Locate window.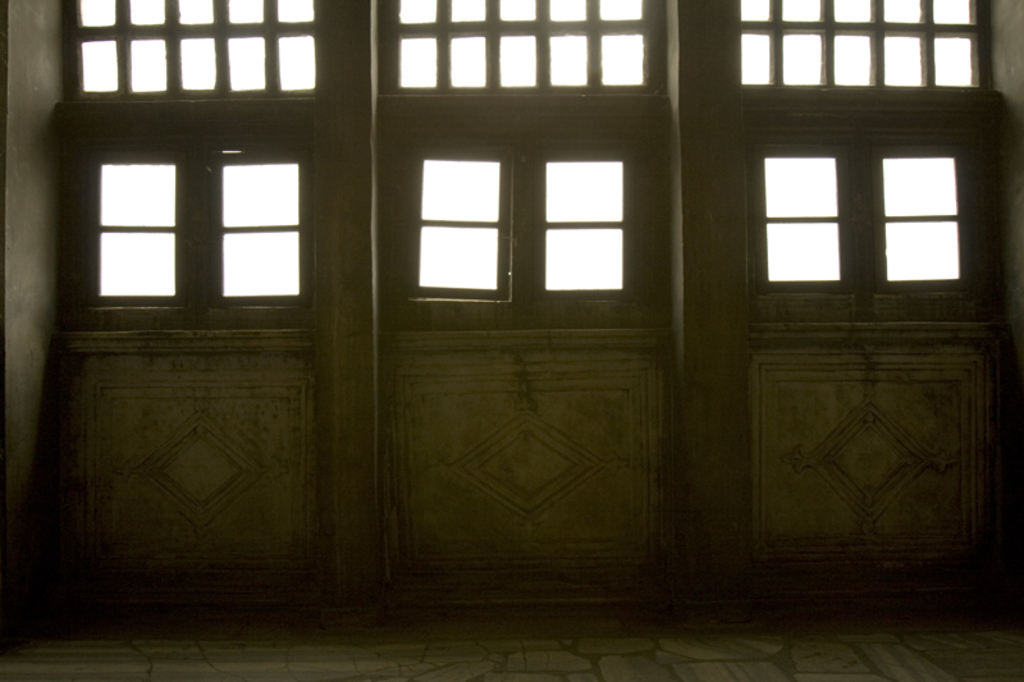
Bounding box: Rect(742, 118, 1021, 319).
